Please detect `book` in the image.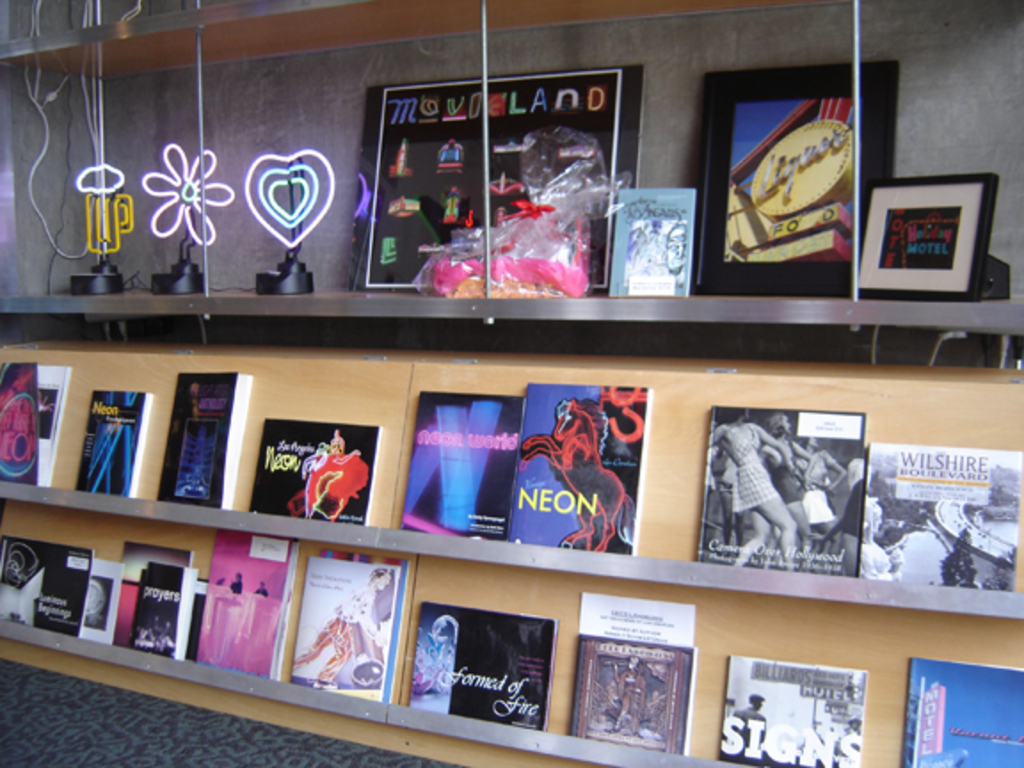
box=[514, 384, 649, 551].
